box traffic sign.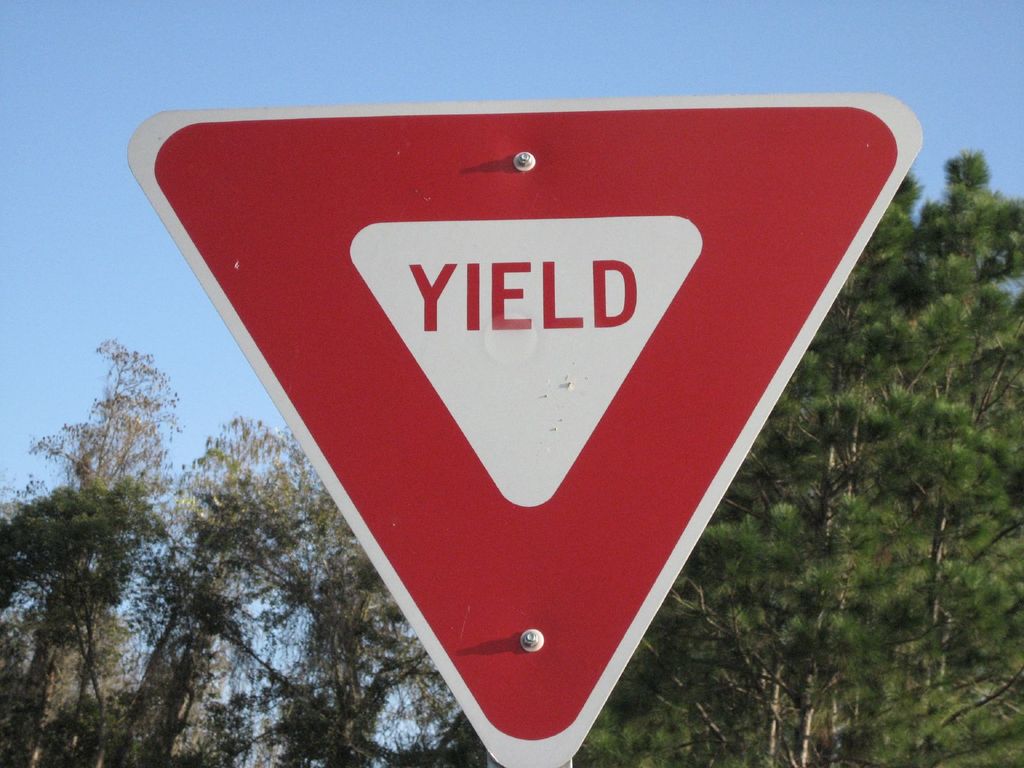
{"x1": 123, "y1": 93, "x2": 928, "y2": 767}.
